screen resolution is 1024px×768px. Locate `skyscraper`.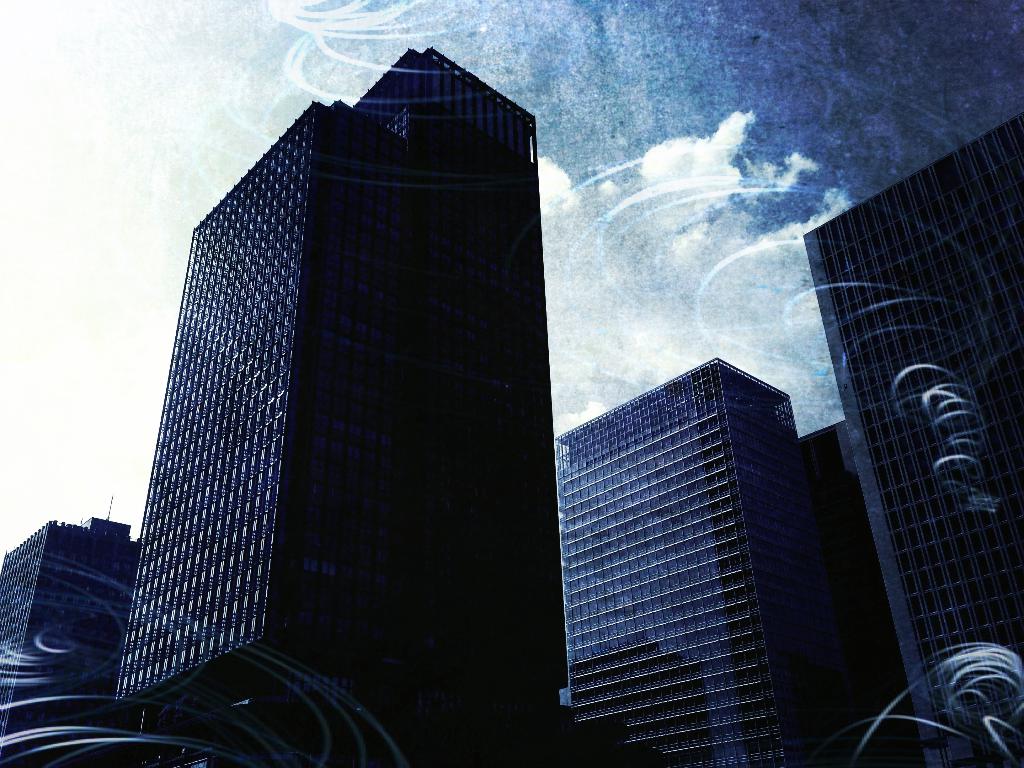
Rect(772, 45, 1010, 767).
